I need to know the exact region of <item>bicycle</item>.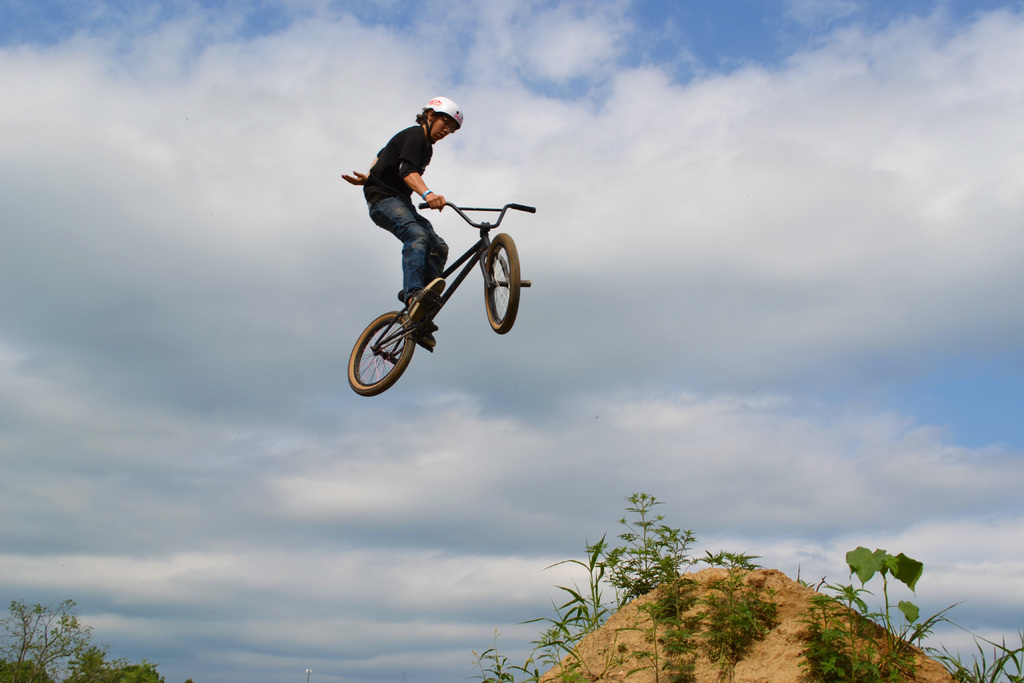
Region: x1=352, y1=202, x2=534, y2=403.
